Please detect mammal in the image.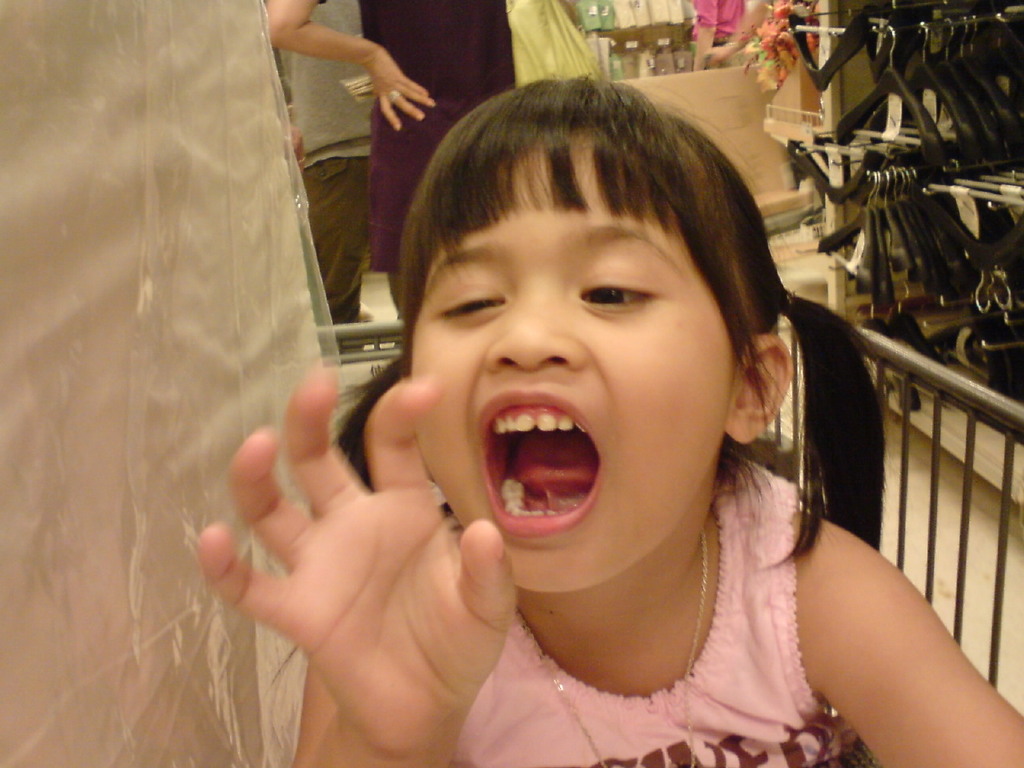
BBox(230, 62, 924, 759).
